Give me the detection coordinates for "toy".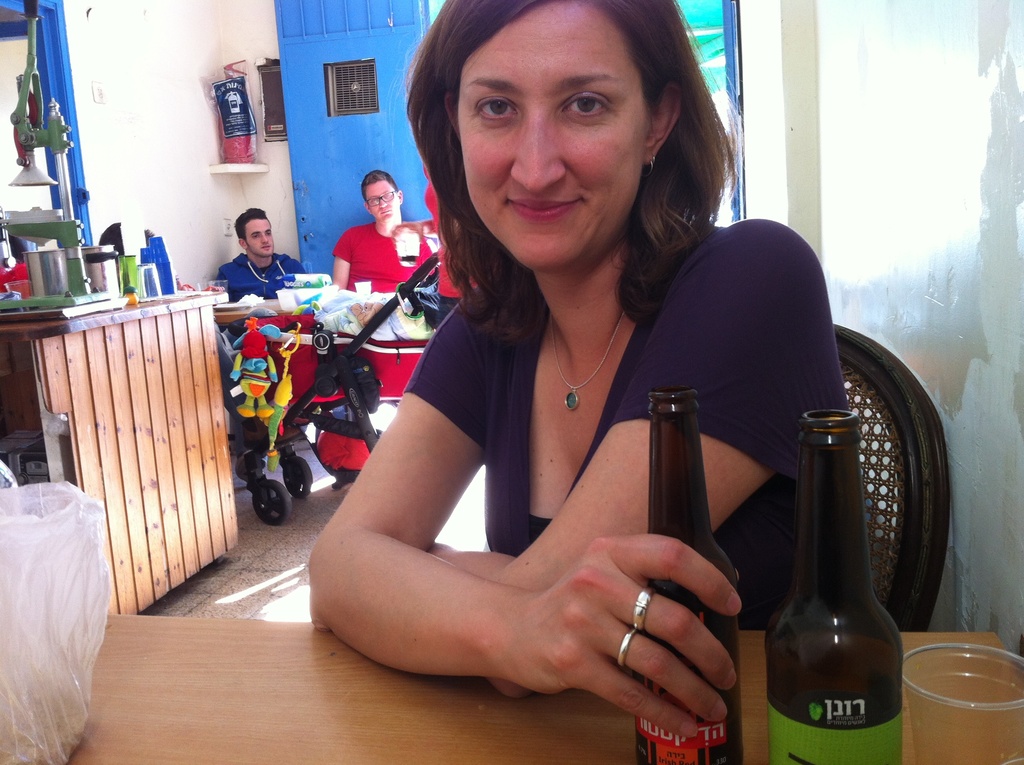
left=266, top=323, right=301, bottom=471.
